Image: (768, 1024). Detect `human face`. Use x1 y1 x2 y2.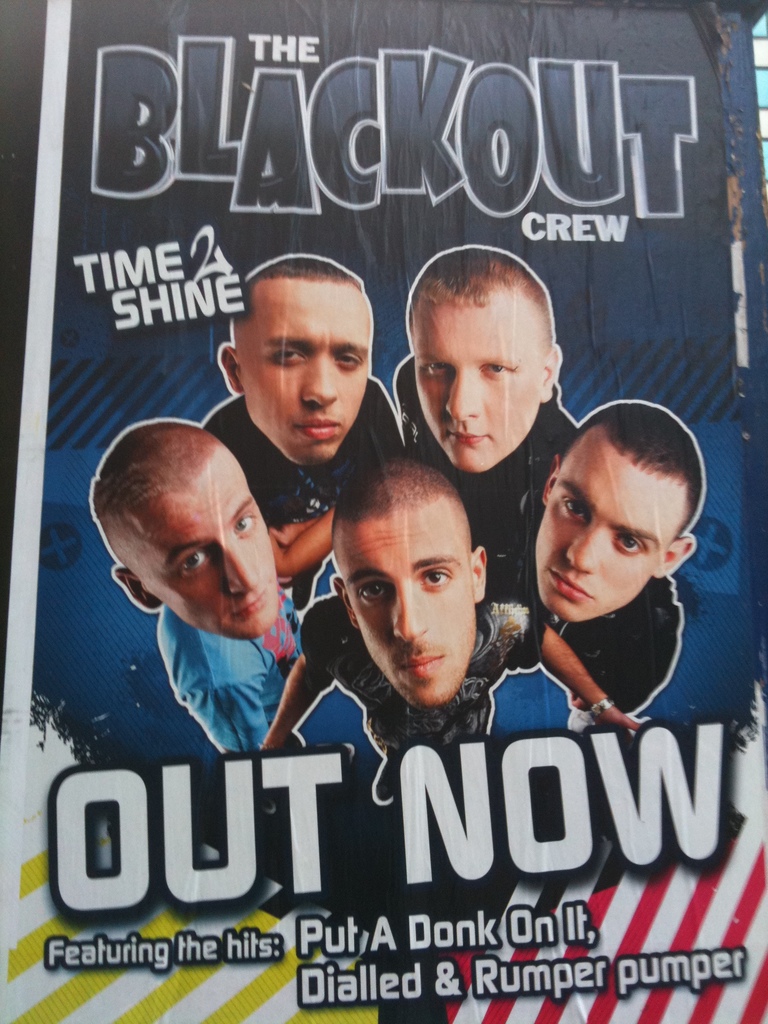
234 283 369 463.
